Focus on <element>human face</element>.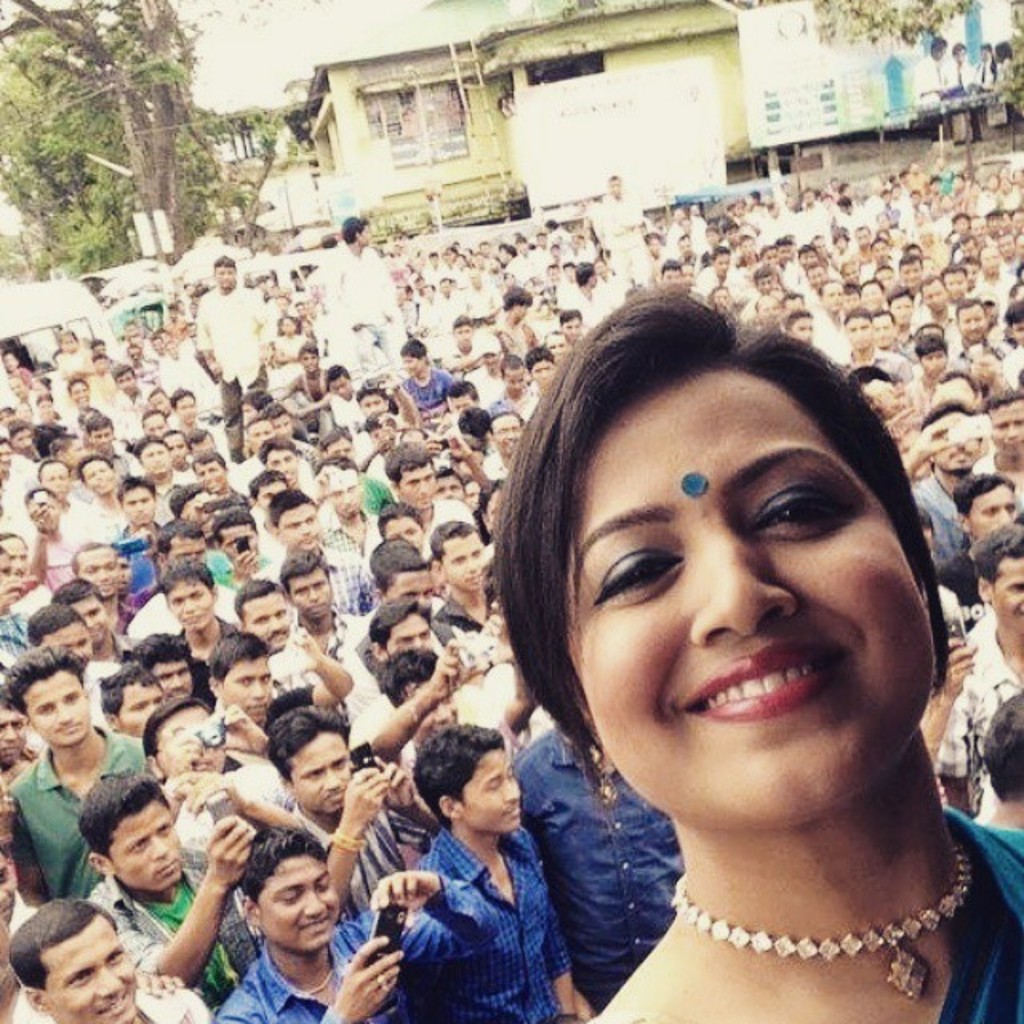
Focused at [x1=45, y1=622, x2=96, y2=662].
